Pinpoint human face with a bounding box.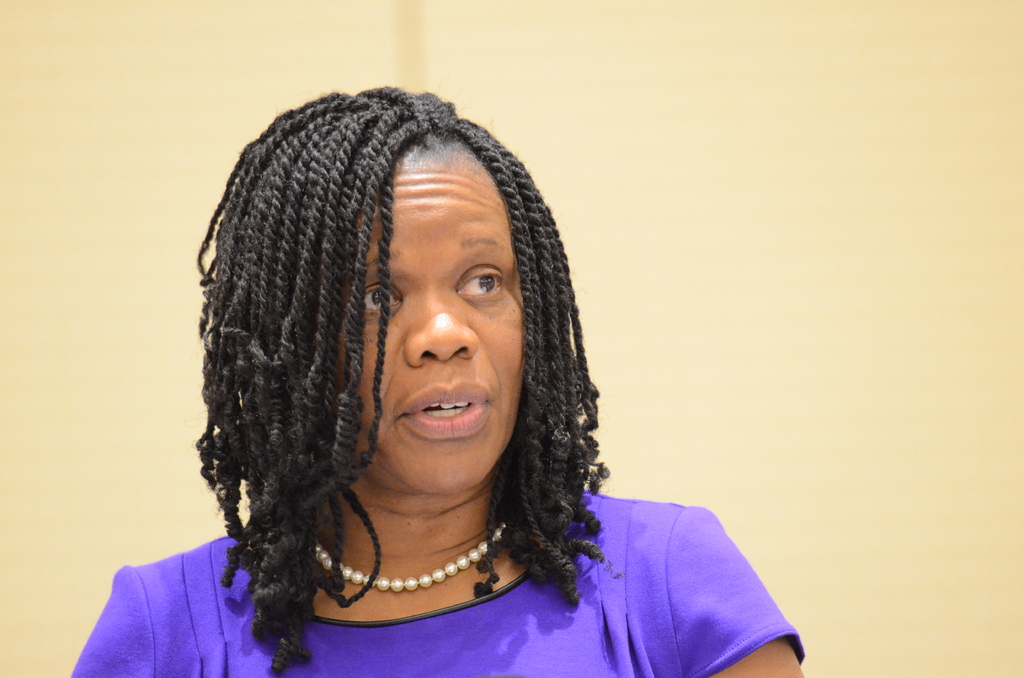
(198,90,605,577).
